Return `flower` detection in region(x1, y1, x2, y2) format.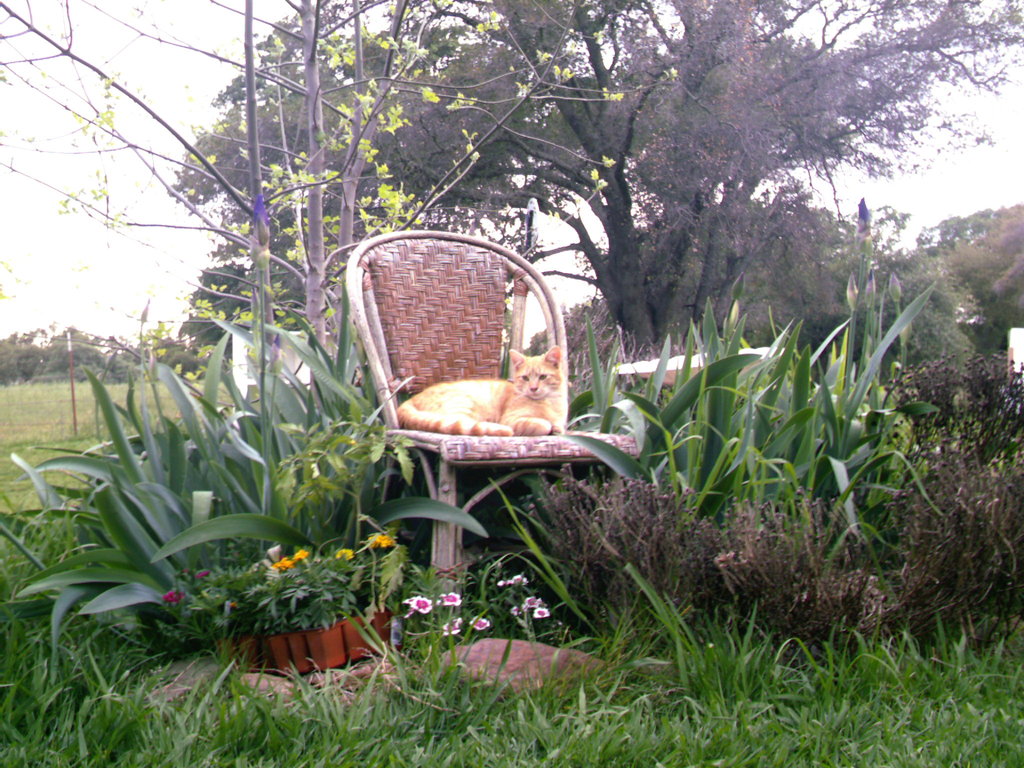
region(444, 616, 461, 641).
